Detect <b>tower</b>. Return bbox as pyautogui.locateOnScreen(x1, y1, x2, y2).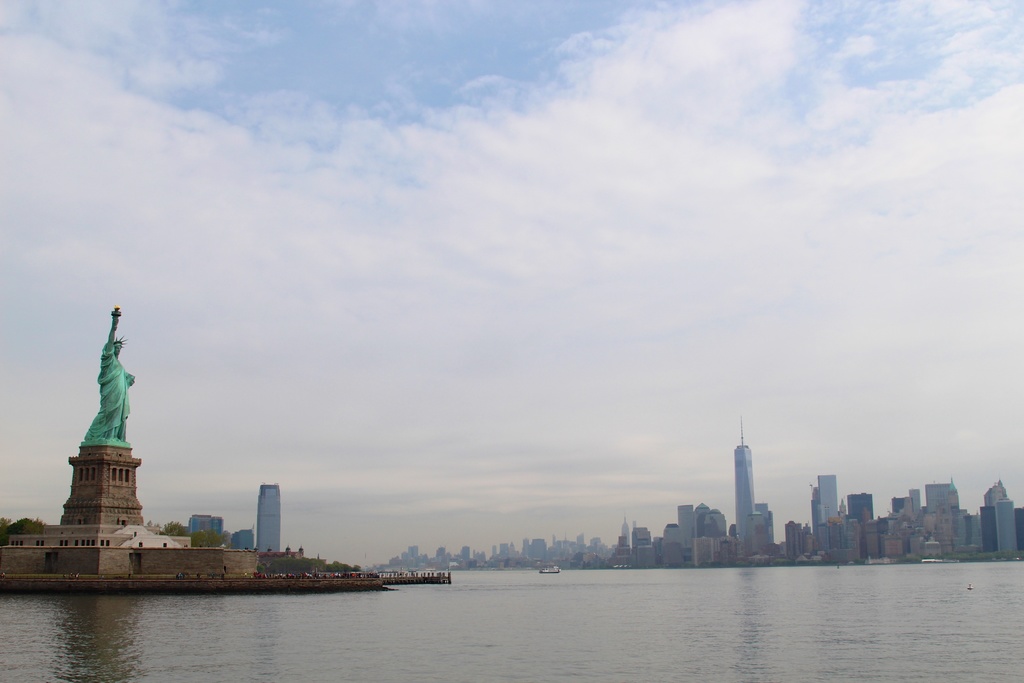
pyautogui.locateOnScreen(815, 475, 838, 555).
